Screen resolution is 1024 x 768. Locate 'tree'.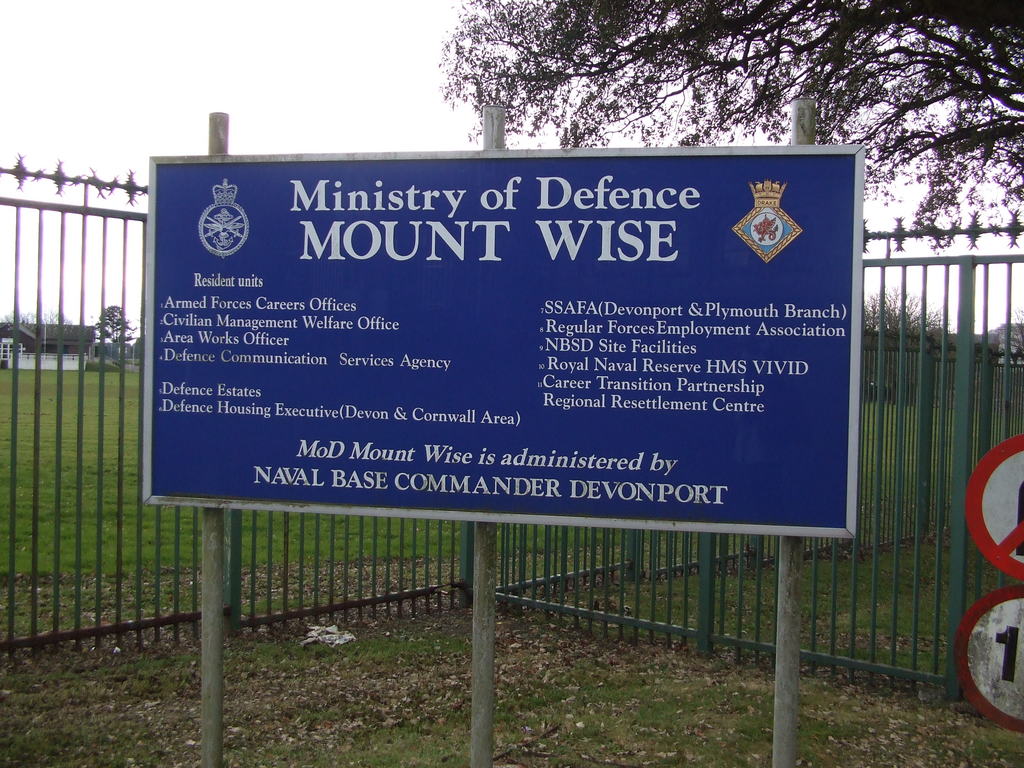
rect(5, 302, 65, 324).
